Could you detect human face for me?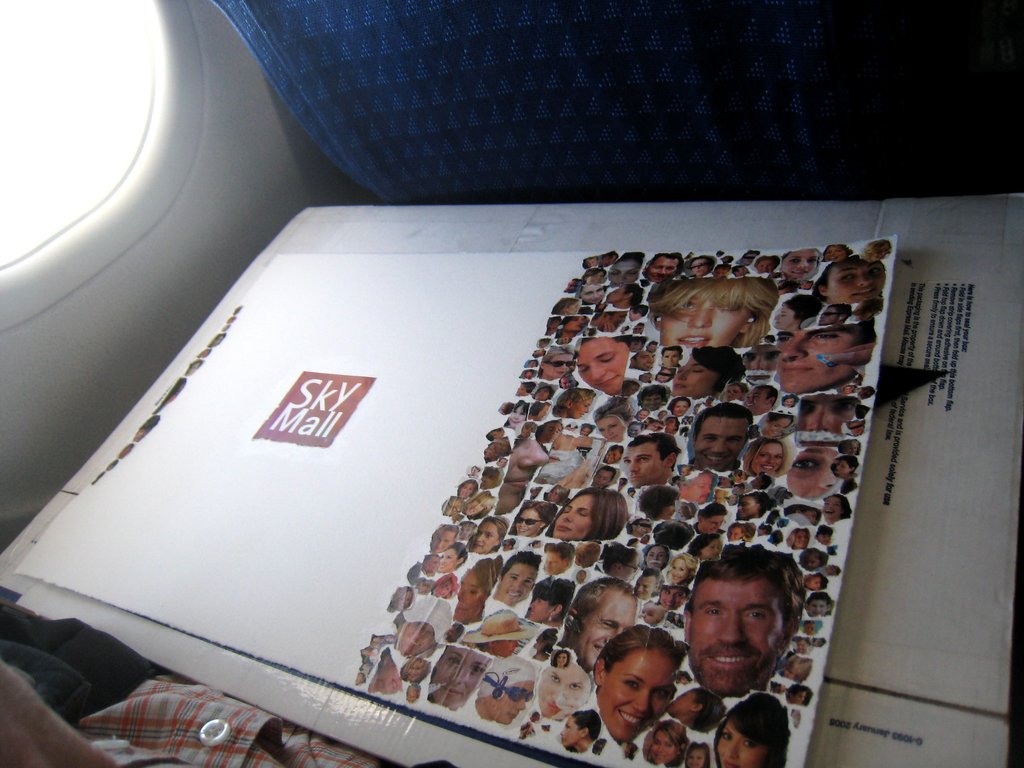
Detection result: 632/320/648/335.
